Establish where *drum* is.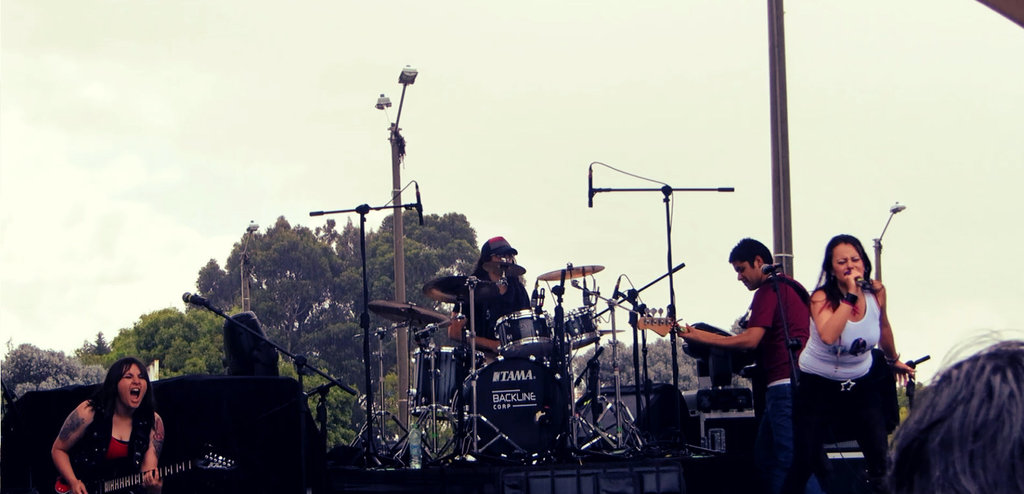
Established at box(407, 343, 471, 416).
